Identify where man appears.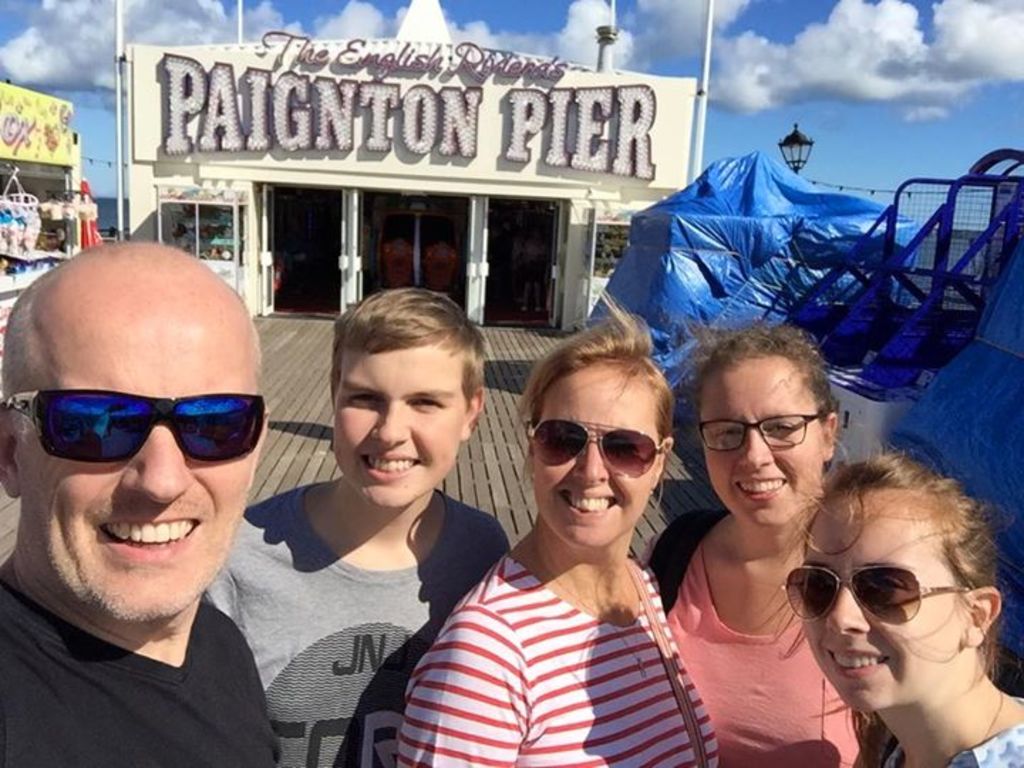
Appears at l=0, t=240, r=280, b=767.
